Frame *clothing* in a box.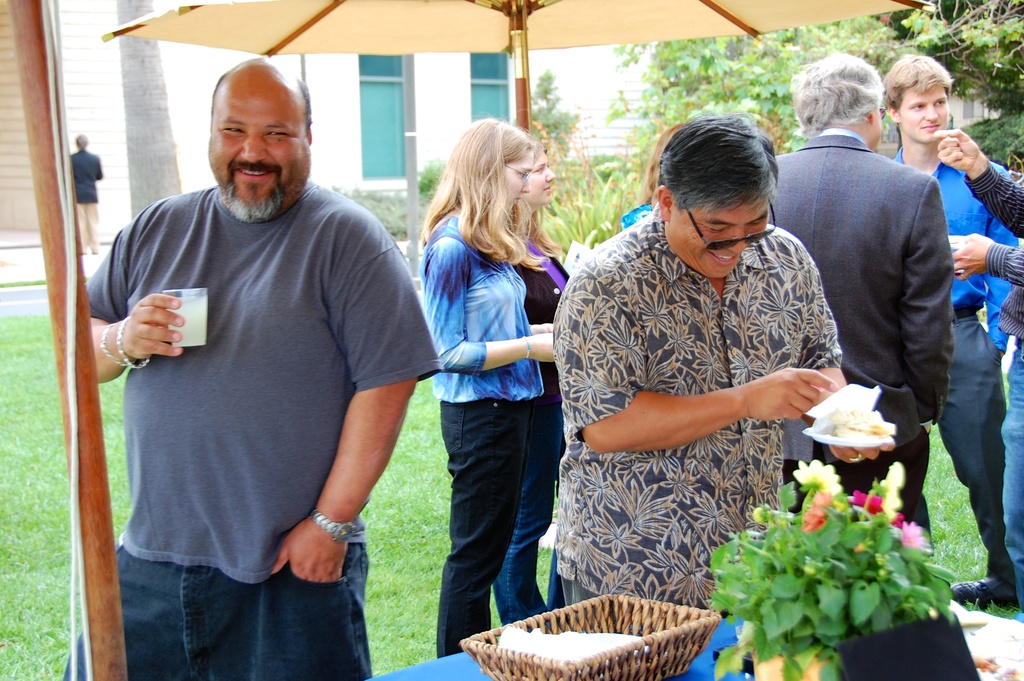
[x1=574, y1=172, x2=874, y2=536].
